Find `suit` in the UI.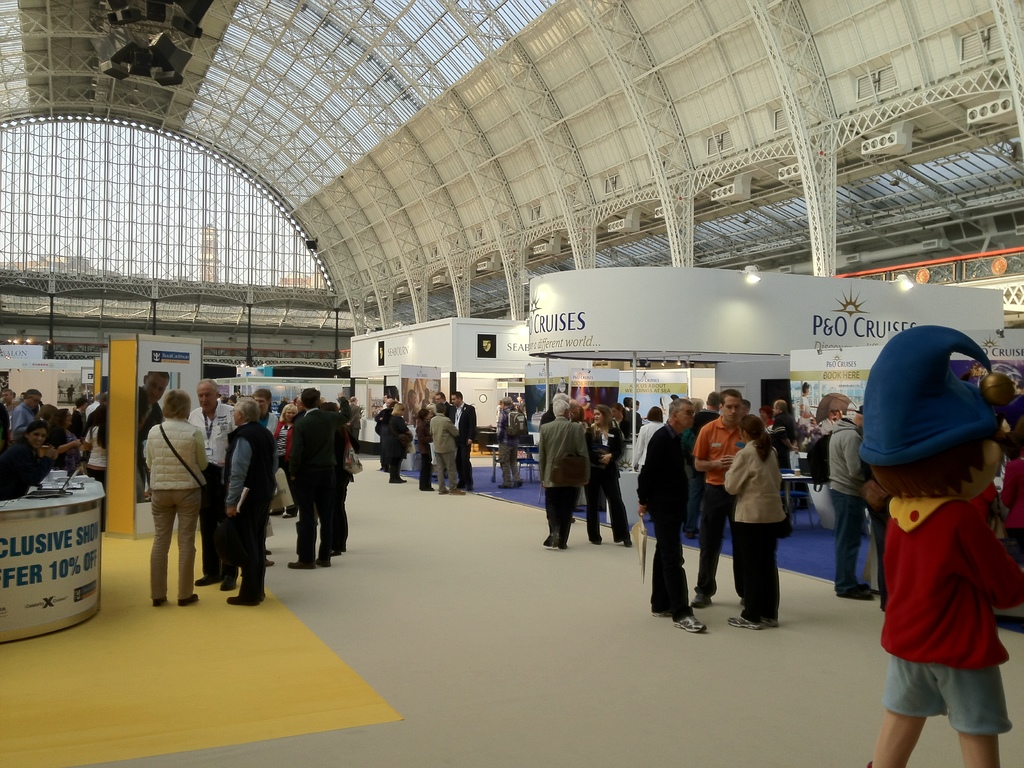
UI element at region(426, 412, 465, 497).
